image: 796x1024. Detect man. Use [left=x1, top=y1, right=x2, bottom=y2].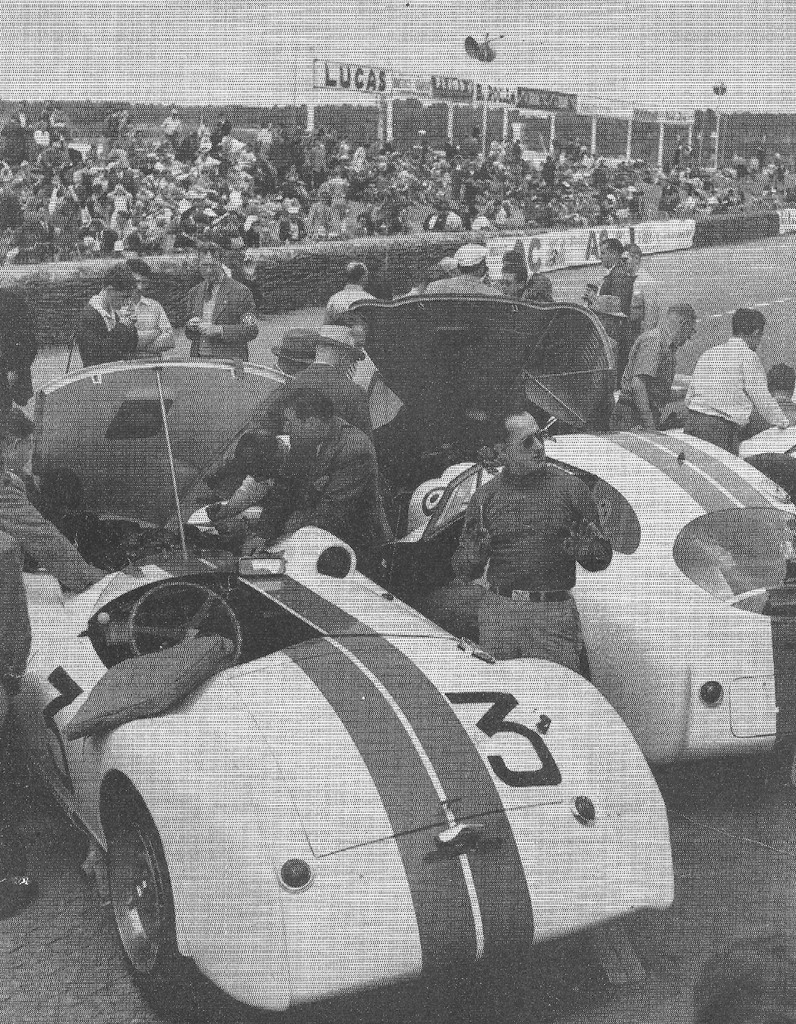
[left=118, top=262, right=174, bottom=351].
